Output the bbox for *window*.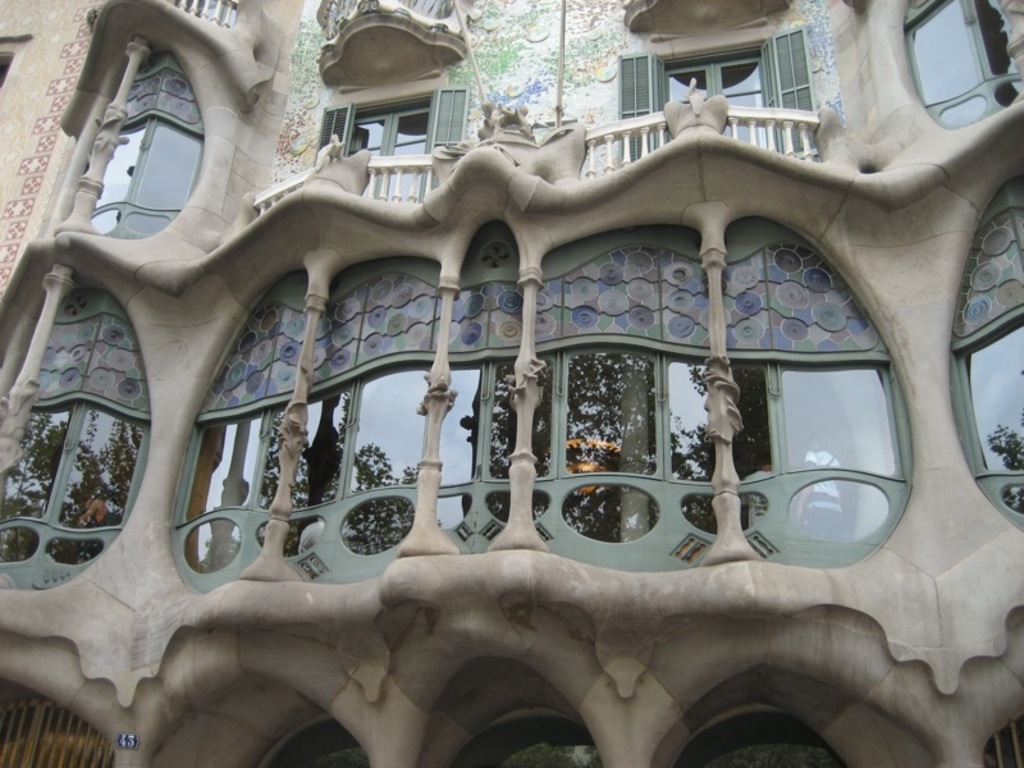
<bbox>955, 191, 1023, 521</bbox>.
